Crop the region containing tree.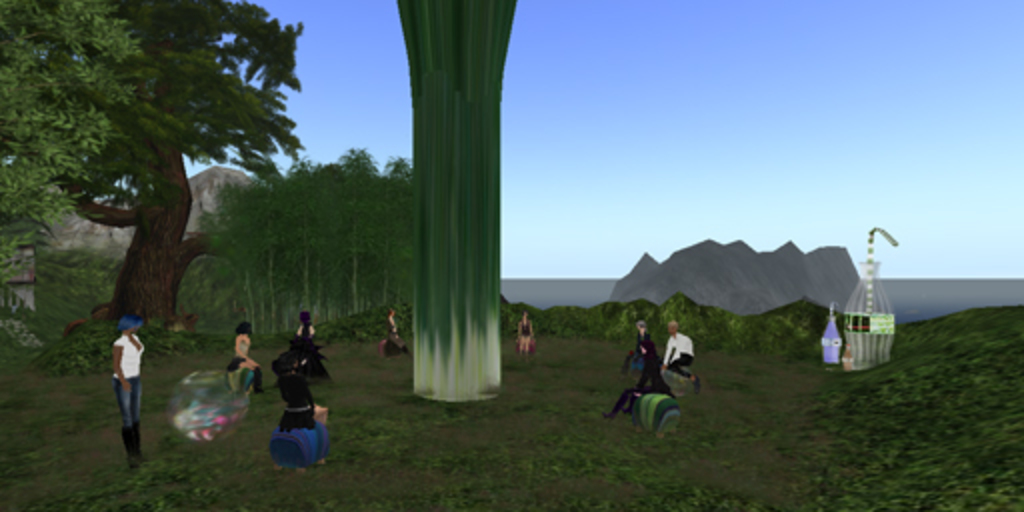
Crop region: 218/156/426/346.
